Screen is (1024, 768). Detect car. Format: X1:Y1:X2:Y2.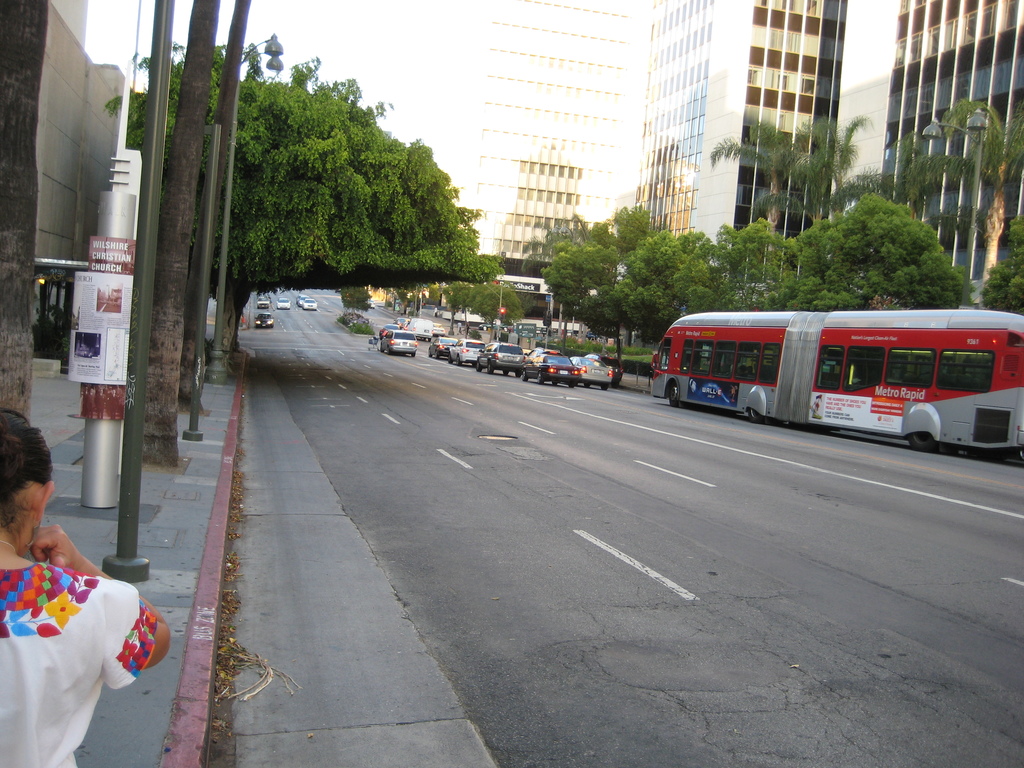
448:337:486:365.
